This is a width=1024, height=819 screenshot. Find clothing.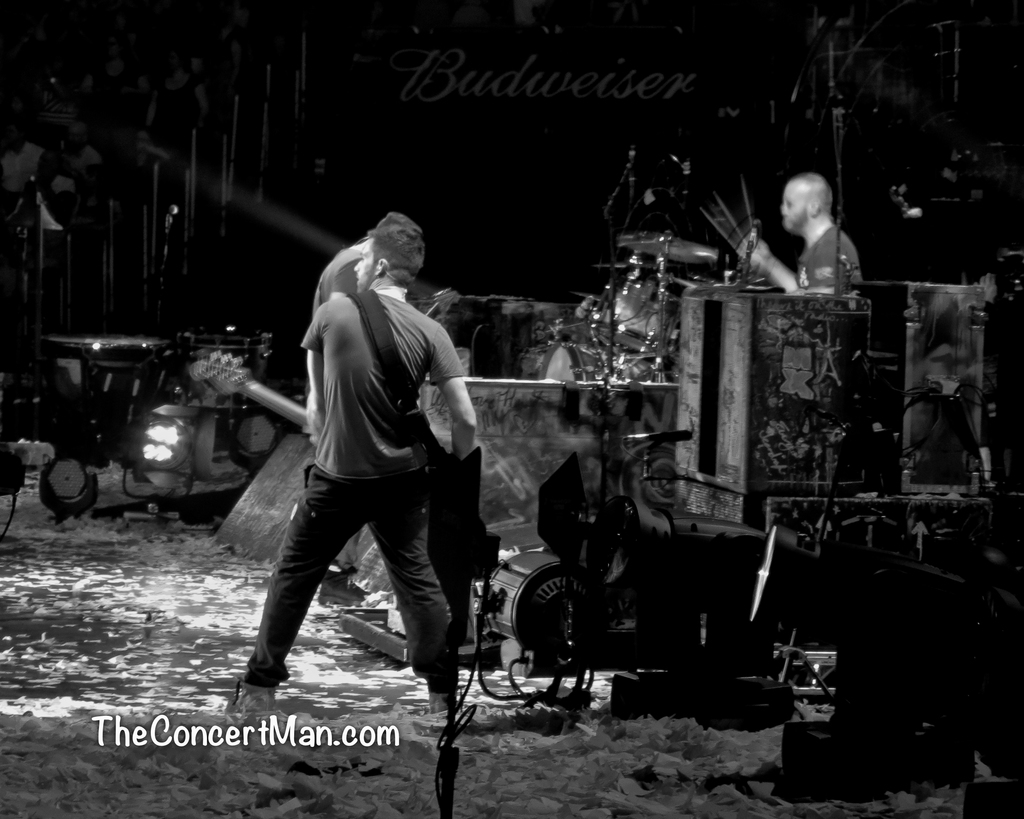
Bounding box: x1=312, y1=244, x2=360, y2=570.
